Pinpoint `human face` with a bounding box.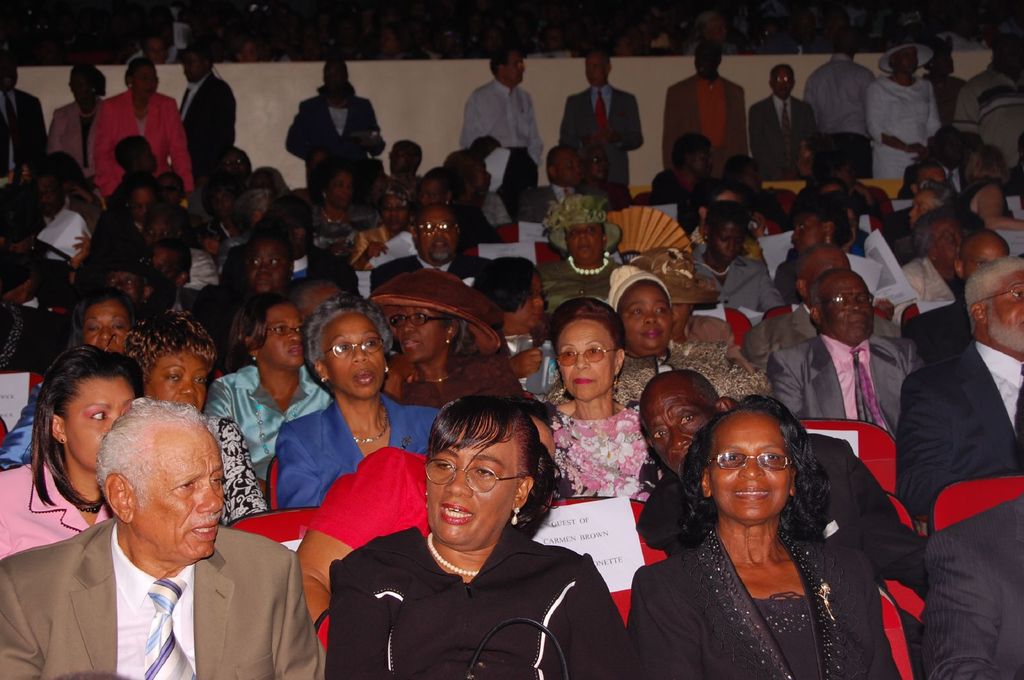
select_region(984, 269, 1023, 360).
